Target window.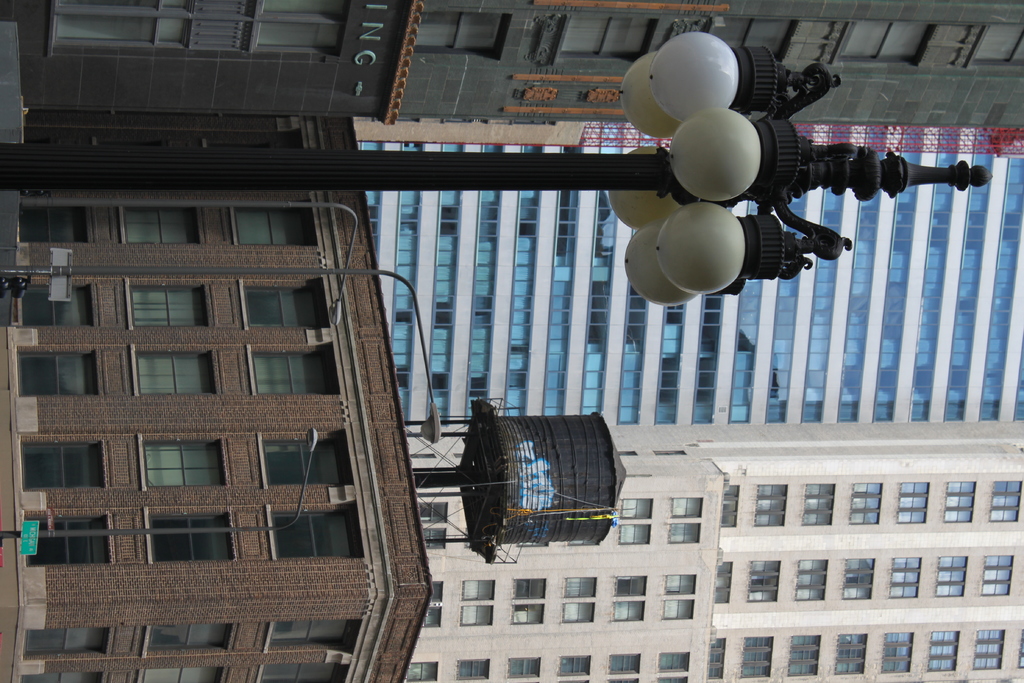
Target region: rect(511, 577, 547, 625).
